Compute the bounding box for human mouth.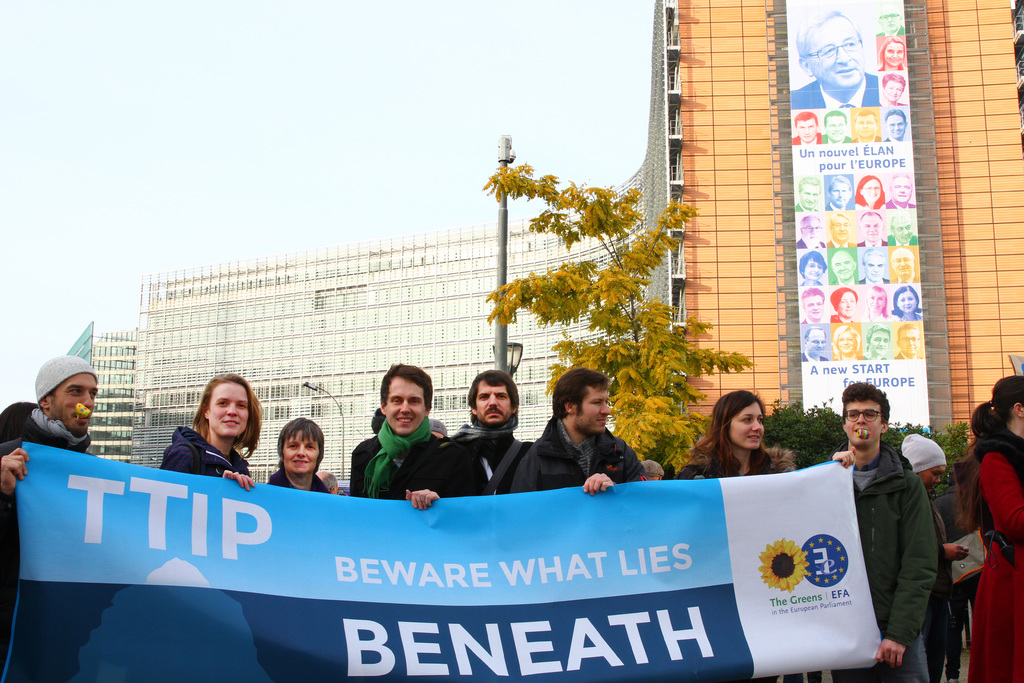
(left=221, top=419, right=243, bottom=430).
